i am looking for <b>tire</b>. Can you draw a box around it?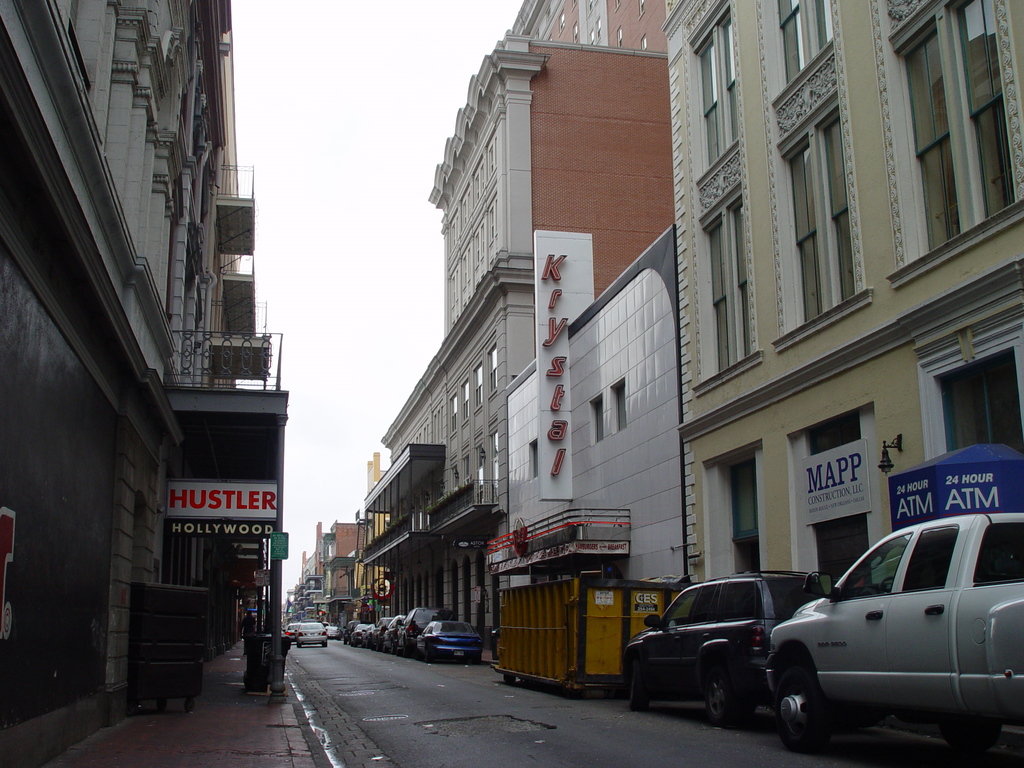
Sure, the bounding box is {"left": 389, "top": 641, "right": 393, "bottom": 657}.
